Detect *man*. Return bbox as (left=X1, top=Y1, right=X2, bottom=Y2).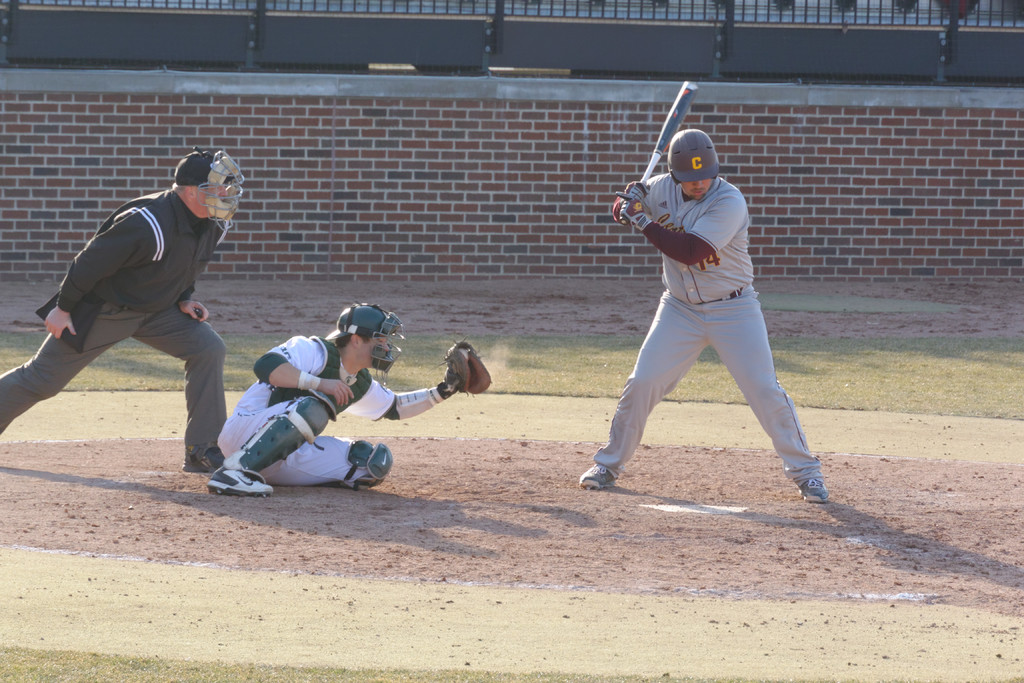
(left=580, top=120, right=834, bottom=500).
